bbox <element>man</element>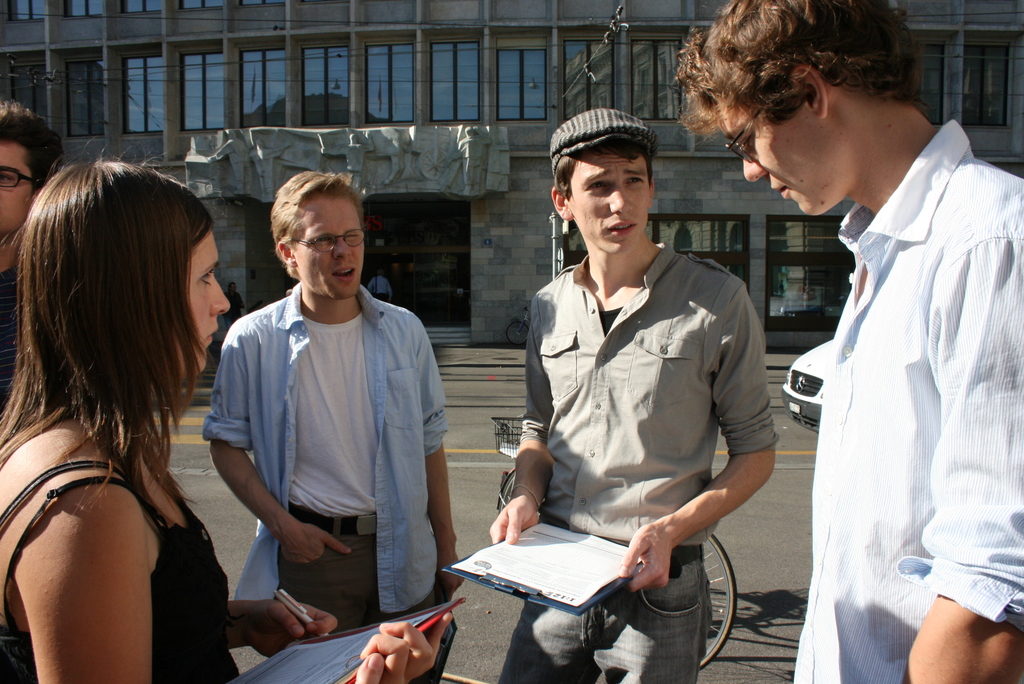
<bbox>748, 0, 1010, 683</bbox>
